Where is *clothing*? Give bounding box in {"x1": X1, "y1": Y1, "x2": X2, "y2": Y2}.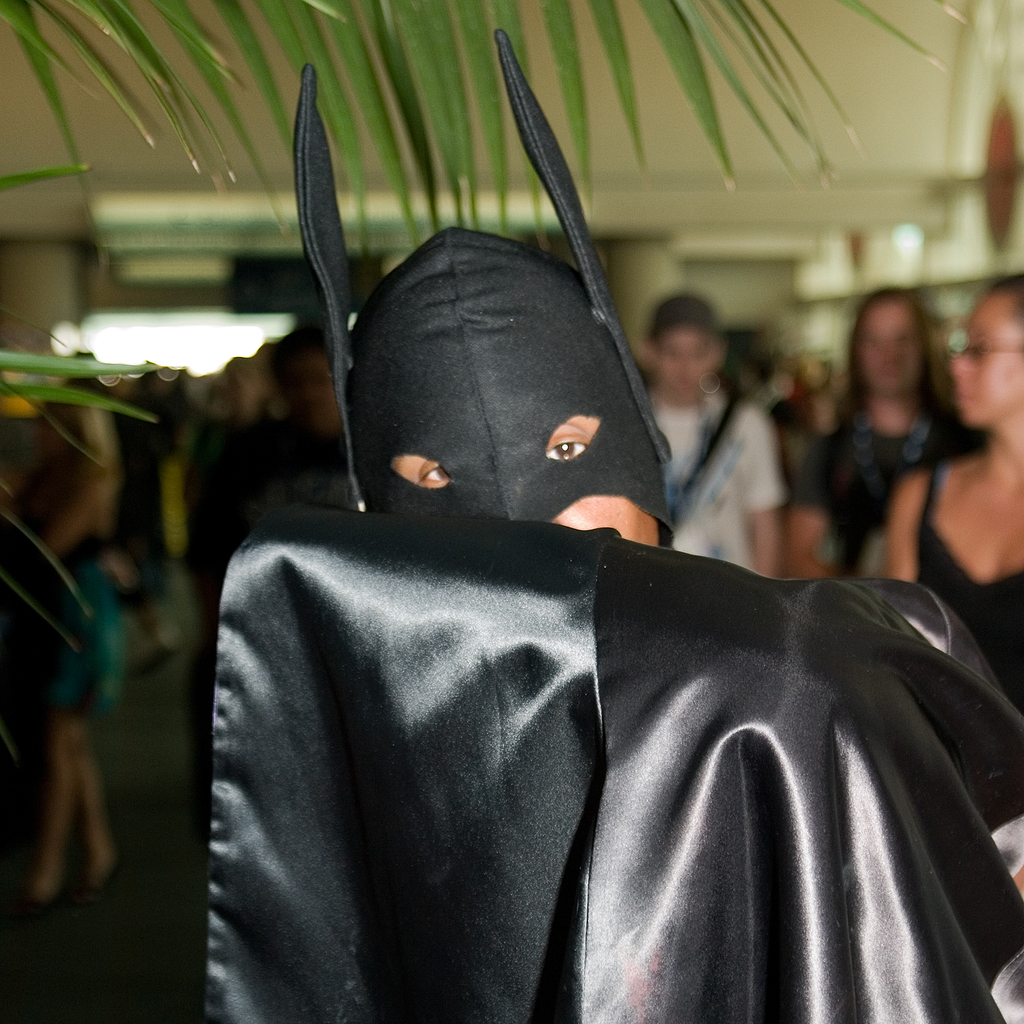
{"x1": 645, "y1": 380, "x2": 785, "y2": 569}.
